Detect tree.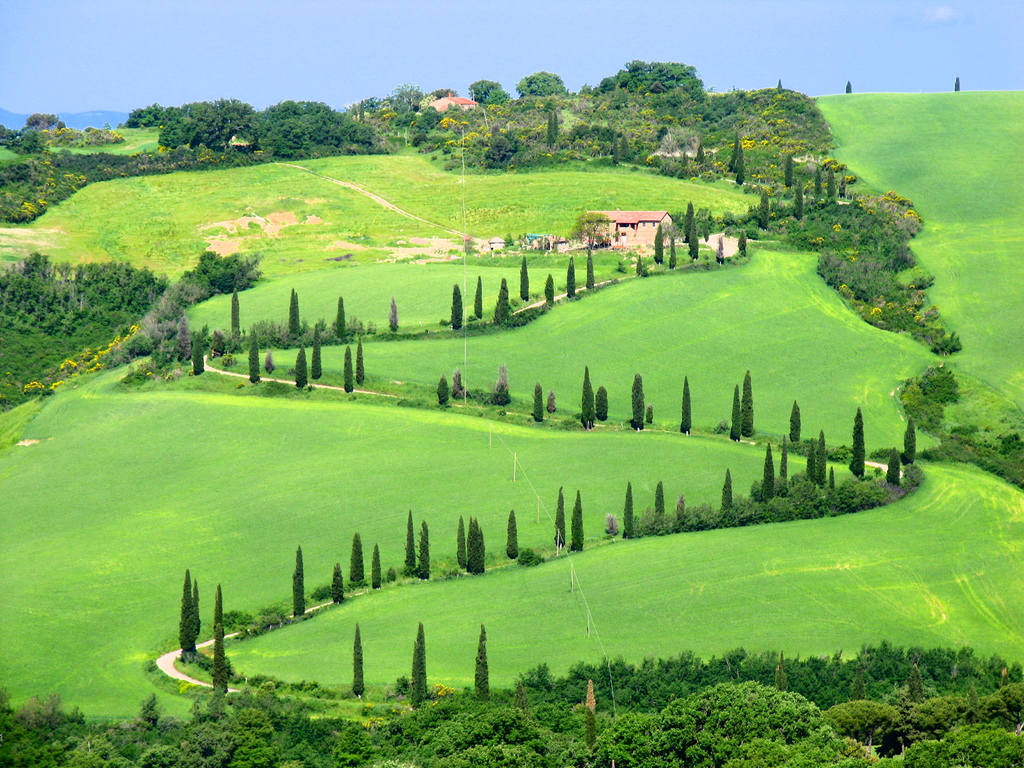
Detected at <box>472,274,483,323</box>.
